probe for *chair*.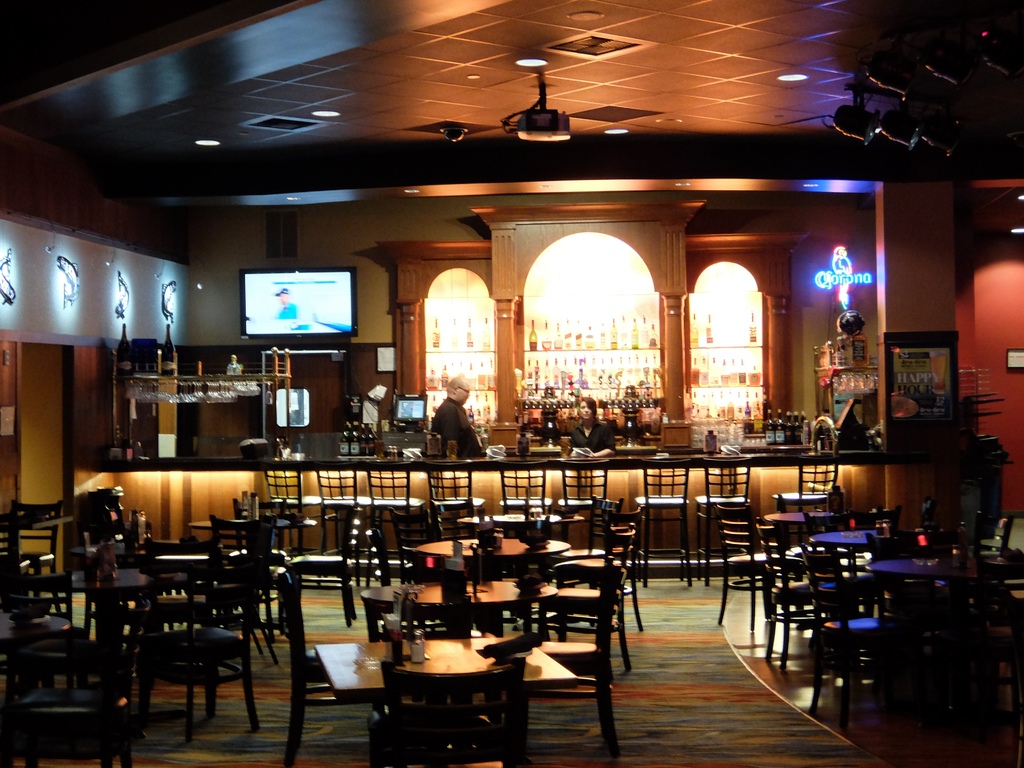
Probe result: rect(556, 463, 608, 537).
